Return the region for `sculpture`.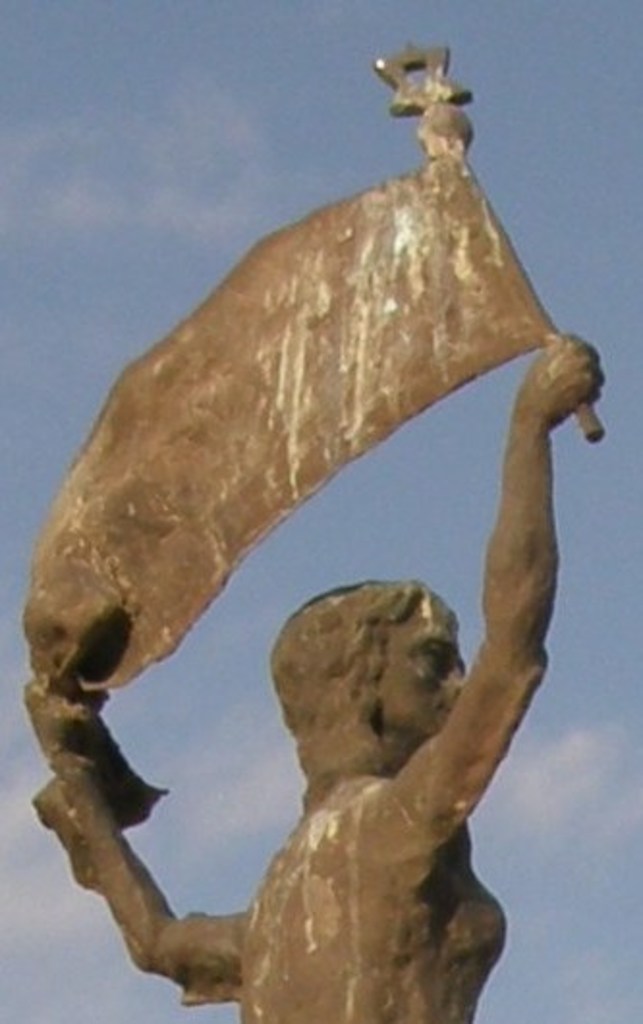
BBox(23, 158, 575, 1023).
